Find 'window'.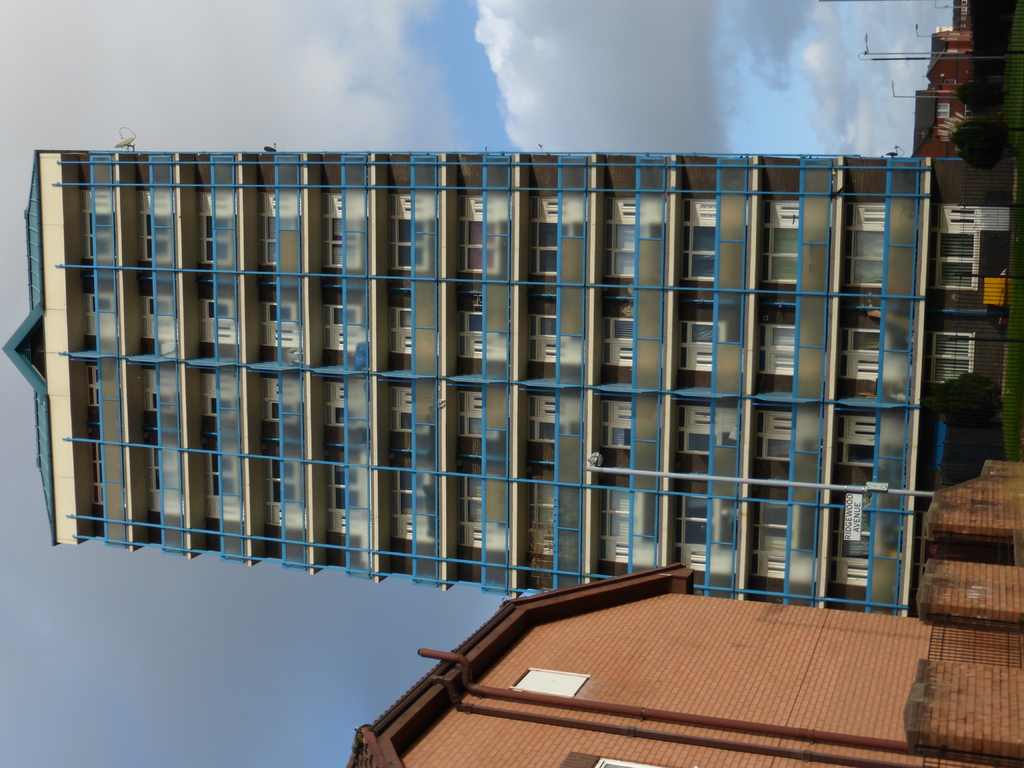
box=[763, 225, 806, 282].
